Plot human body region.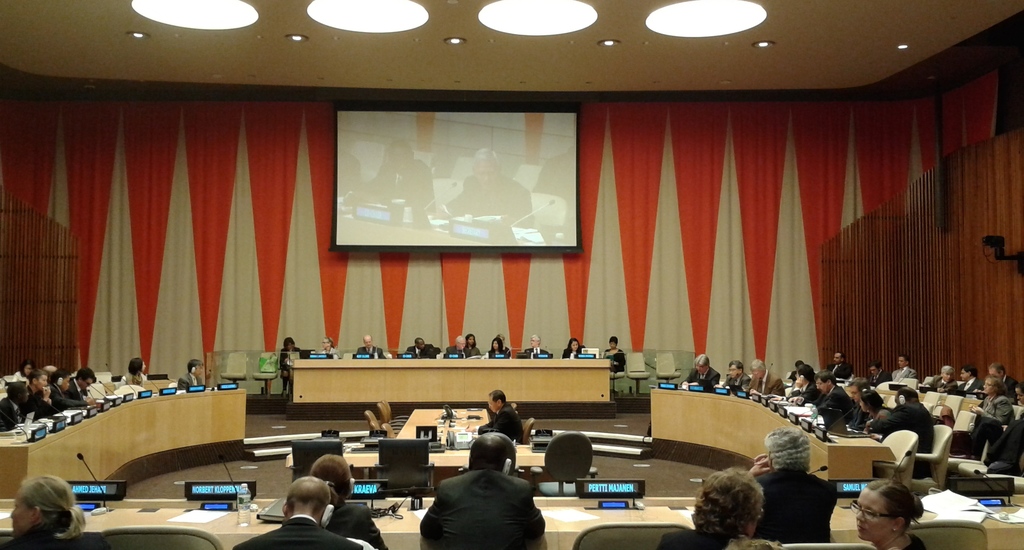
Plotted at x1=477 y1=389 x2=525 y2=444.
